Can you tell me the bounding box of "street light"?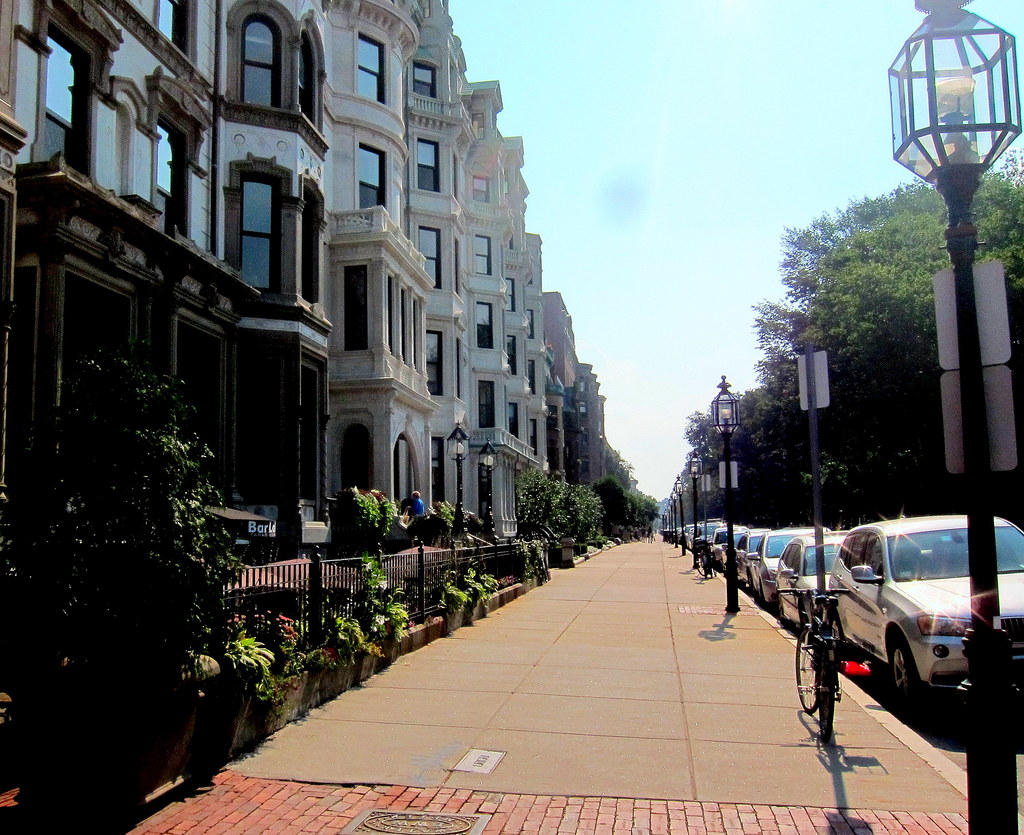
x1=674, y1=475, x2=692, y2=552.
